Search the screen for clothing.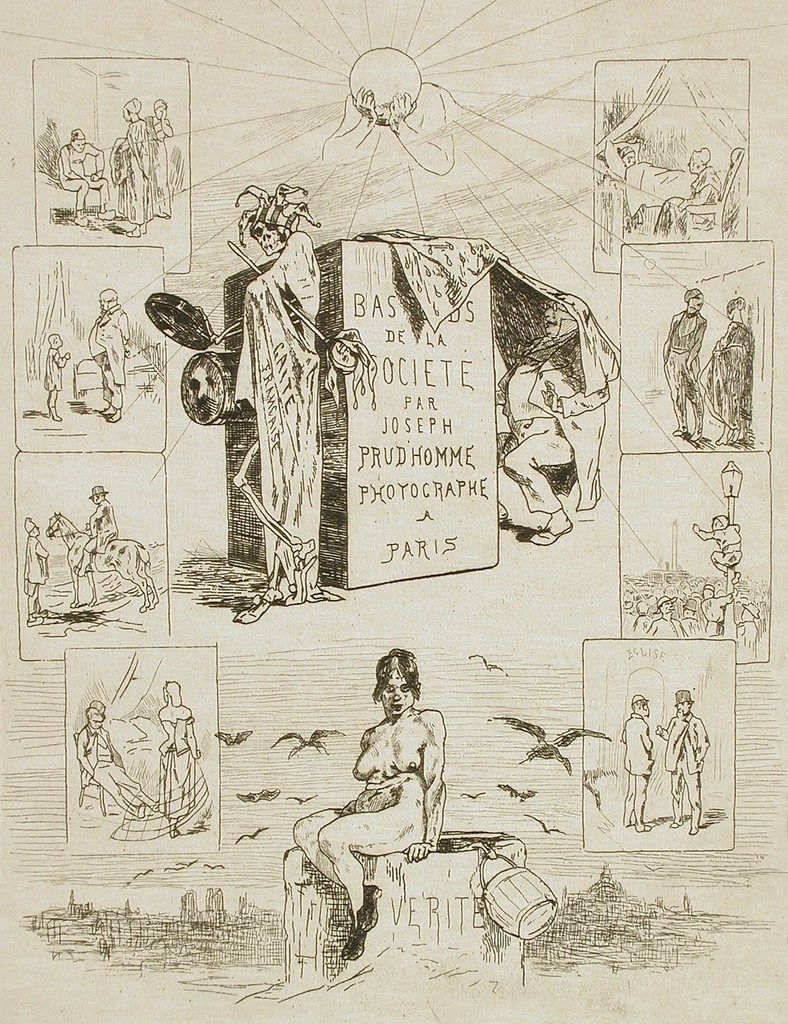
Found at region(140, 116, 172, 217).
